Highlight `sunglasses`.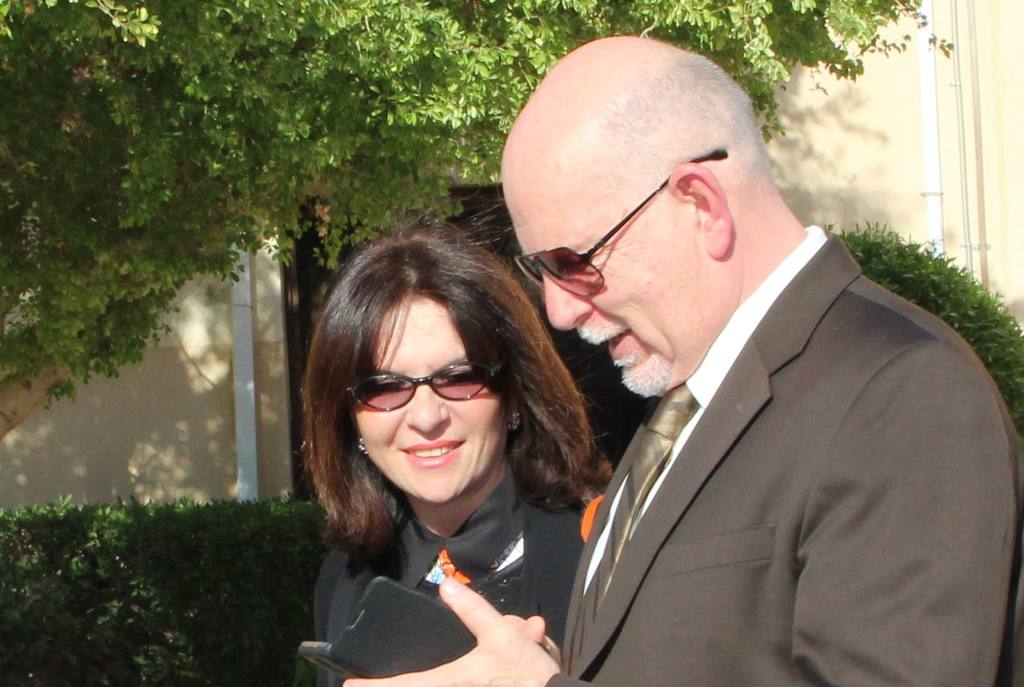
Highlighted region: (339, 358, 502, 413).
